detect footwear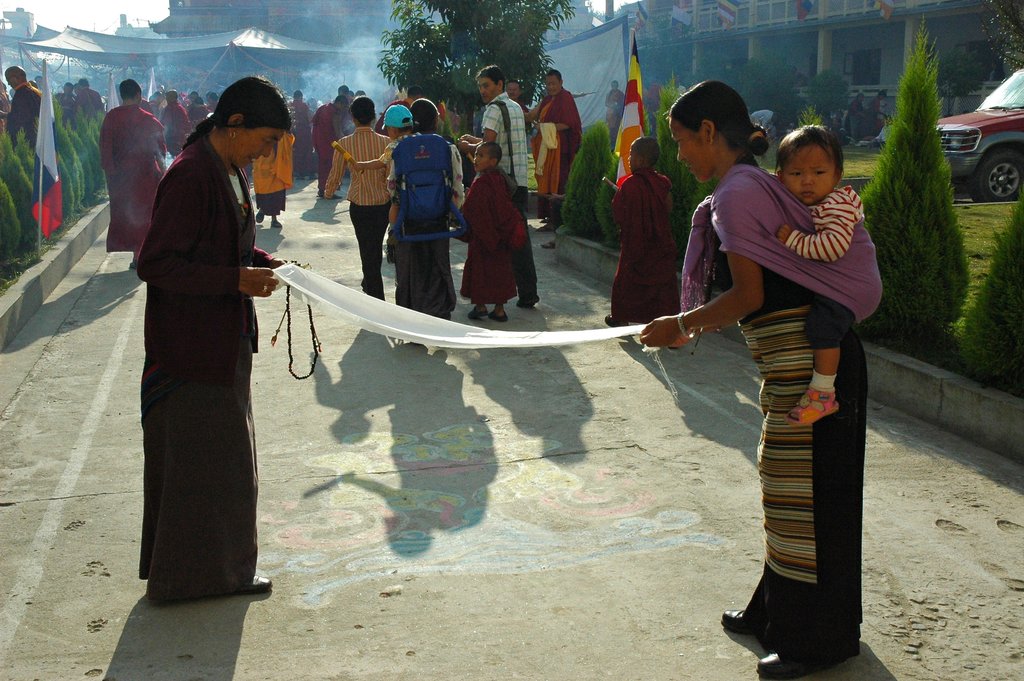
crop(269, 215, 284, 229)
